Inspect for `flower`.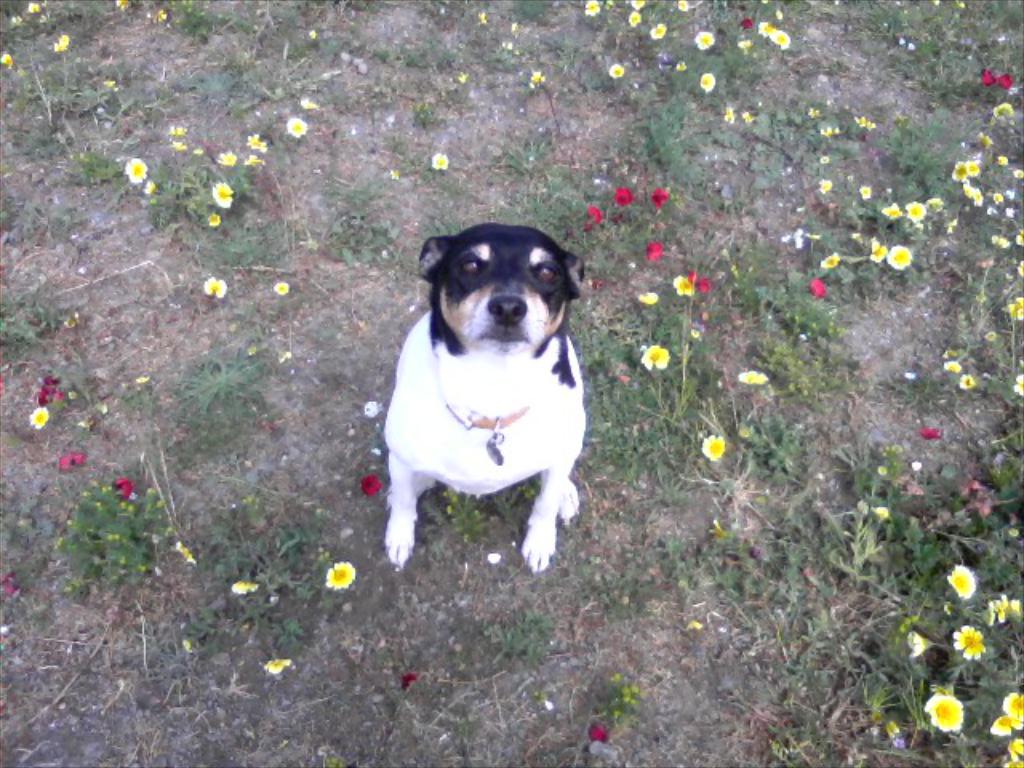
Inspection: region(907, 205, 925, 218).
